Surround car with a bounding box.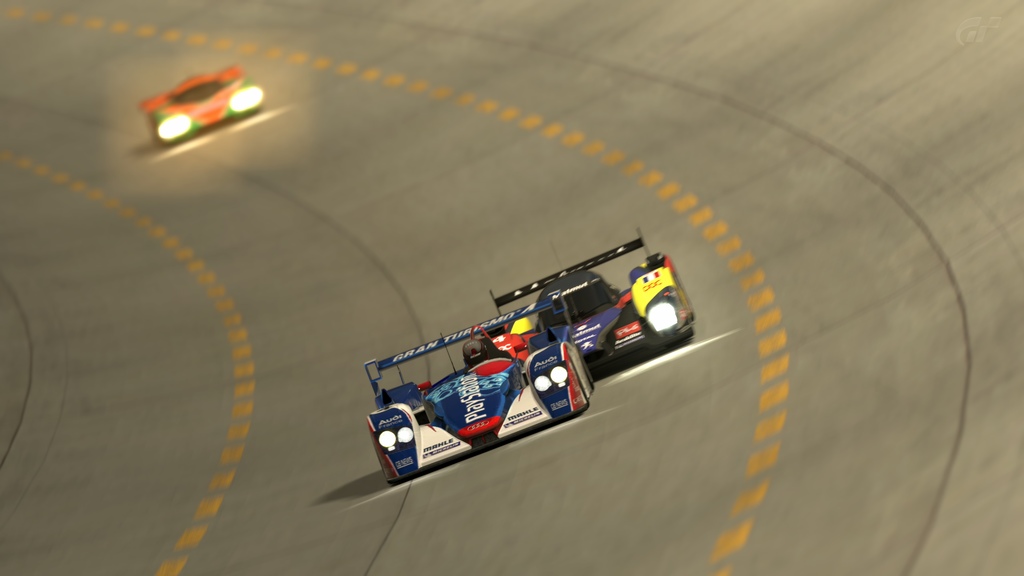
(left=132, top=58, right=268, bottom=157).
